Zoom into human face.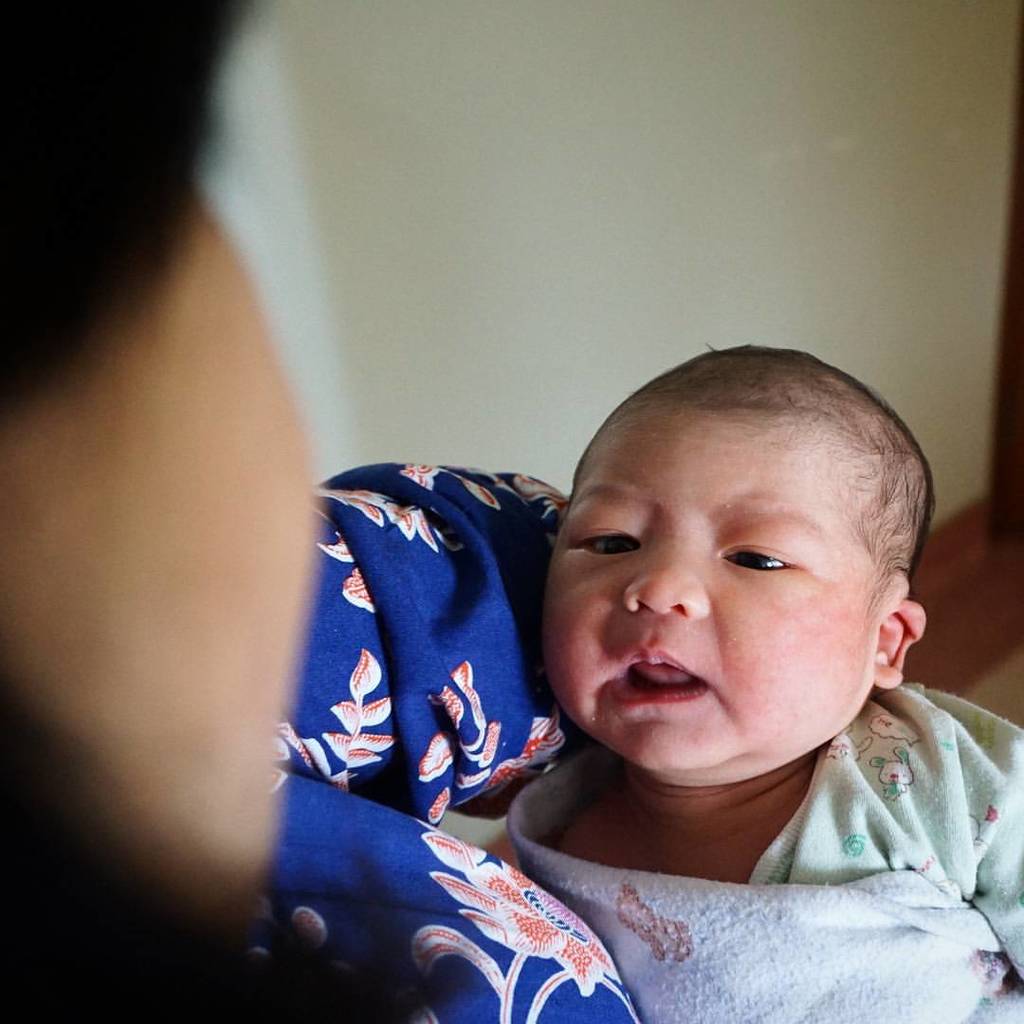
Zoom target: [left=0, top=187, right=324, bottom=910].
